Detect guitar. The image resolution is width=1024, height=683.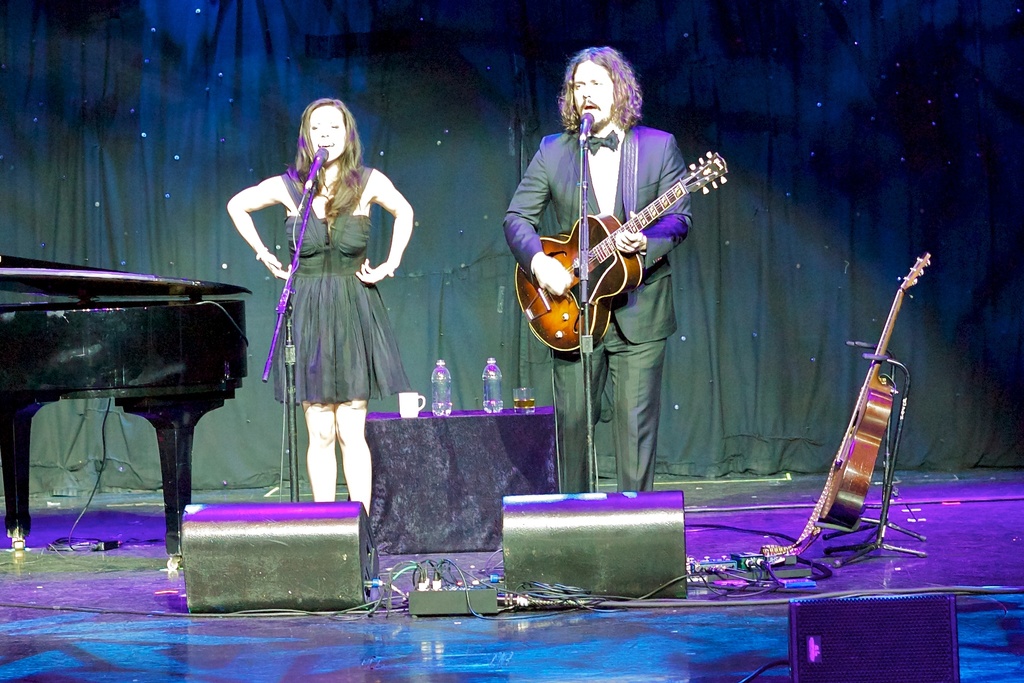
select_region(818, 251, 935, 531).
